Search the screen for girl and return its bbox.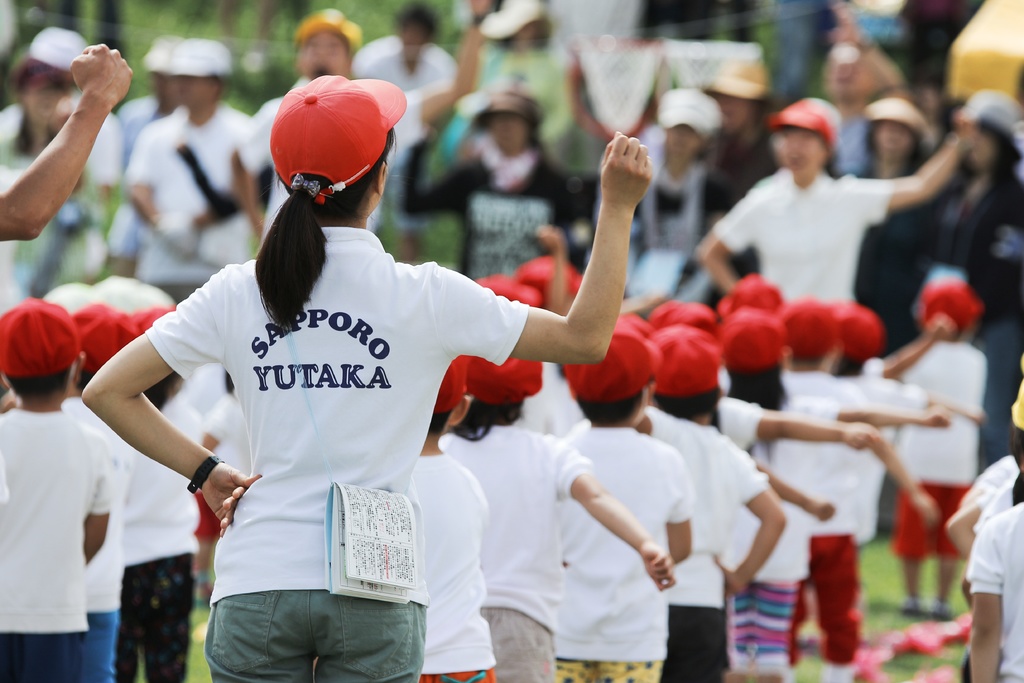
Found: [left=703, top=99, right=984, bottom=292].
